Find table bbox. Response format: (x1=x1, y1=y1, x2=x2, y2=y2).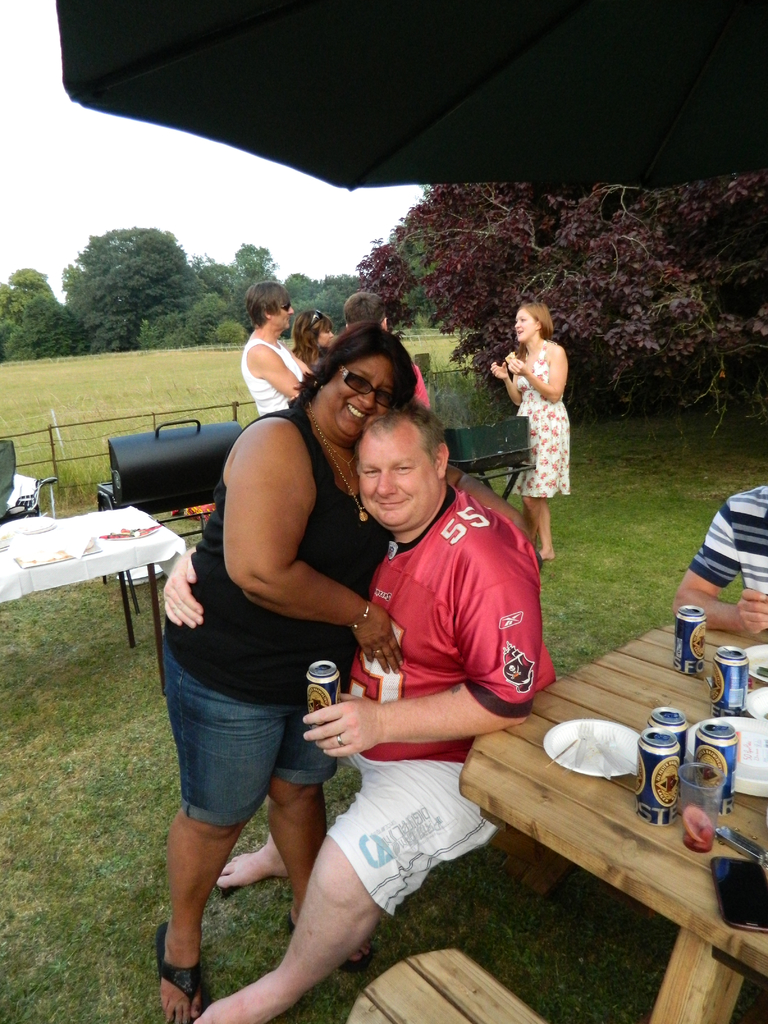
(x1=463, y1=619, x2=767, y2=1023).
